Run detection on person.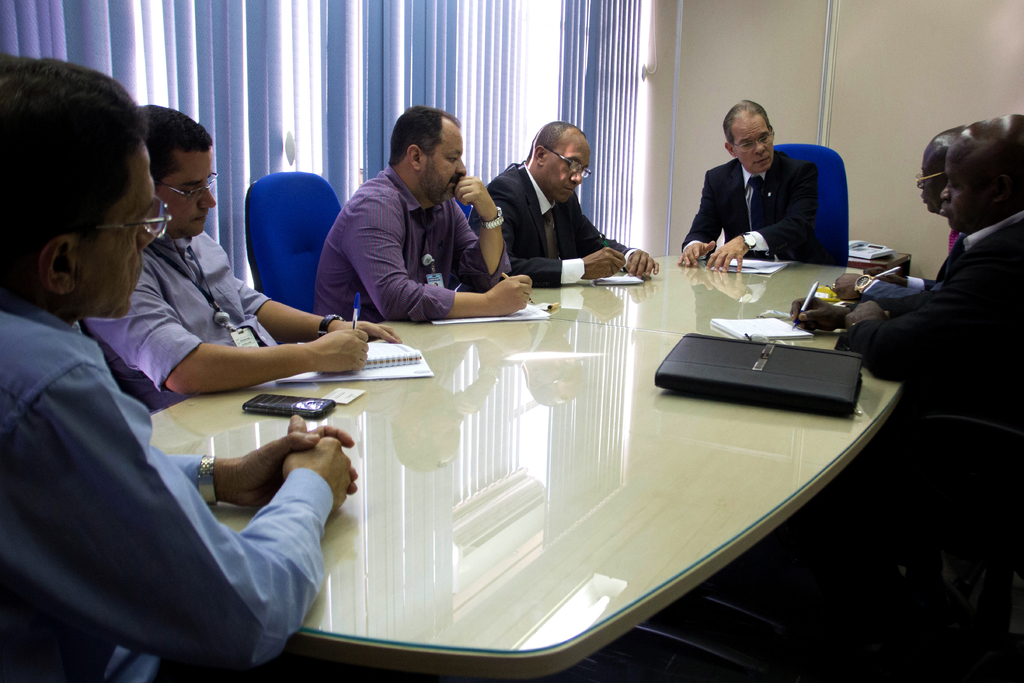
Result: pyautogui.locateOnScreen(81, 102, 403, 409).
